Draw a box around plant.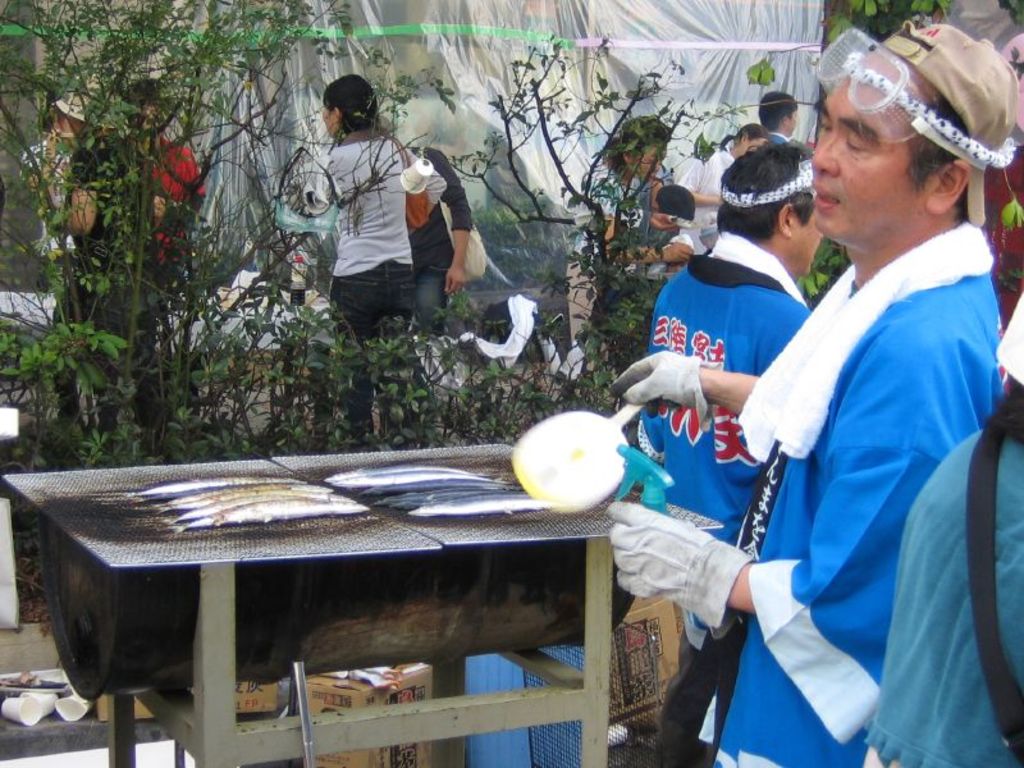
bbox=(282, 296, 524, 442).
